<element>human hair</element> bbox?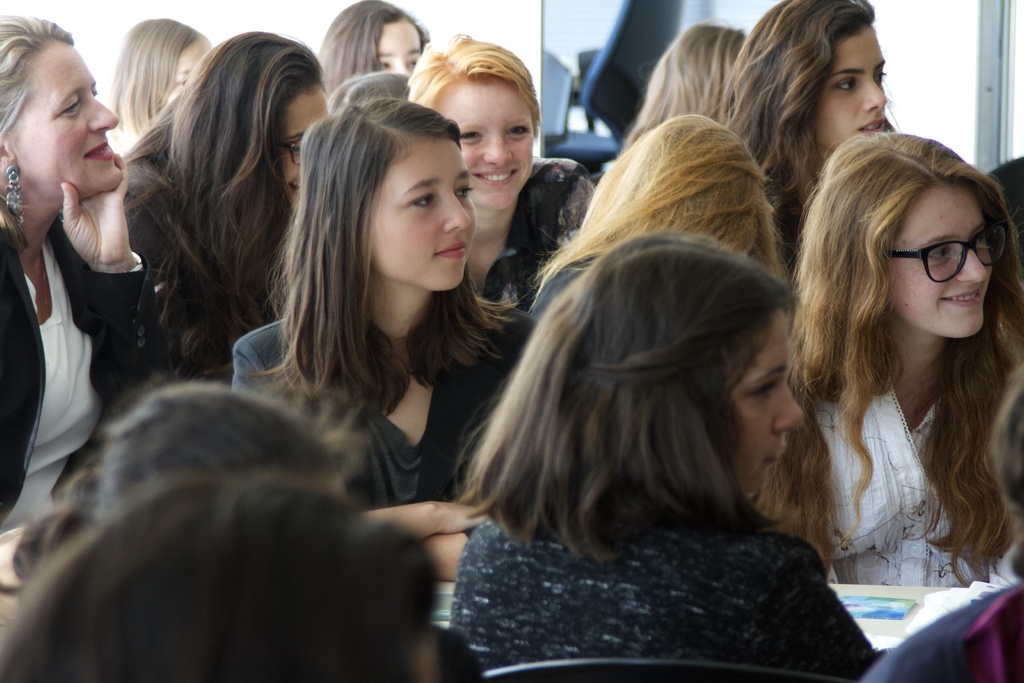
<region>0, 475, 443, 682</region>
